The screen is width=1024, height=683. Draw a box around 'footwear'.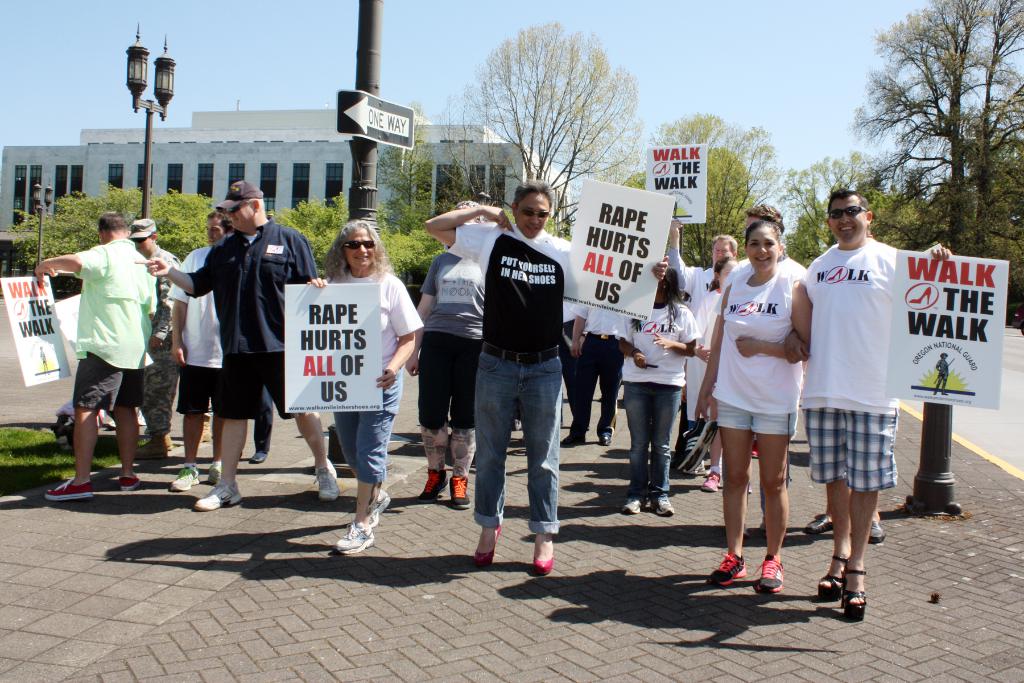
bbox=(311, 457, 341, 502).
